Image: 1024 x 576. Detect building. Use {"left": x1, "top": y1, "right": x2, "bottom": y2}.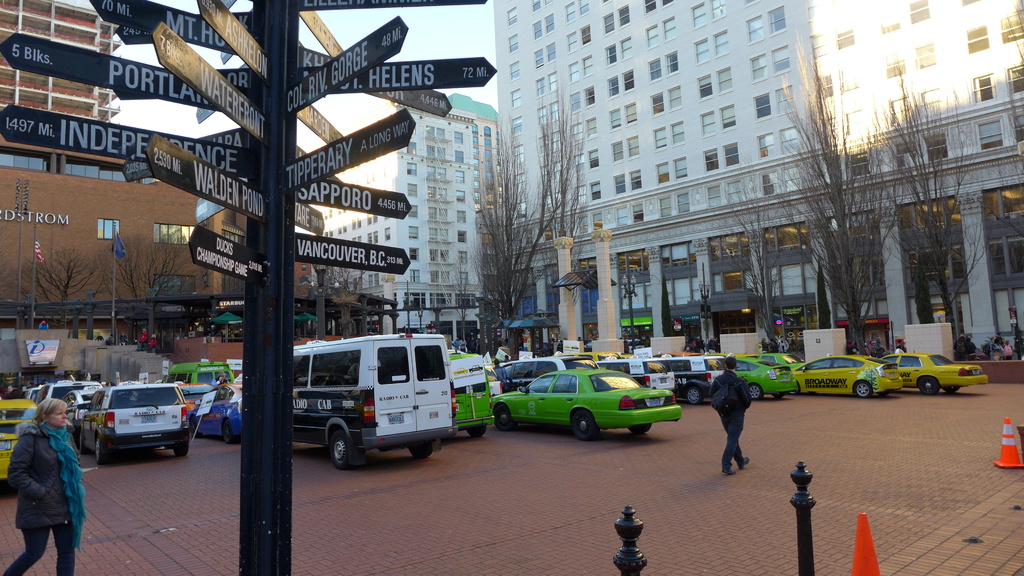
{"left": 486, "top": 0, "right": 1023, "bottom": 364}.
